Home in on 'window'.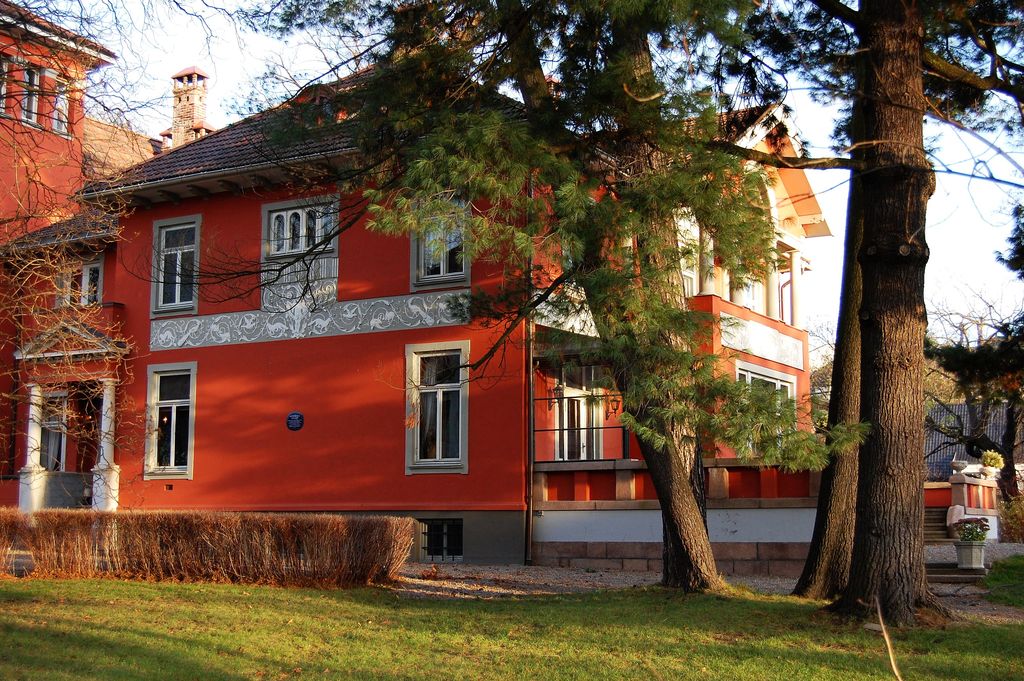
Homed in at locate(35, 398, 65, 472).
